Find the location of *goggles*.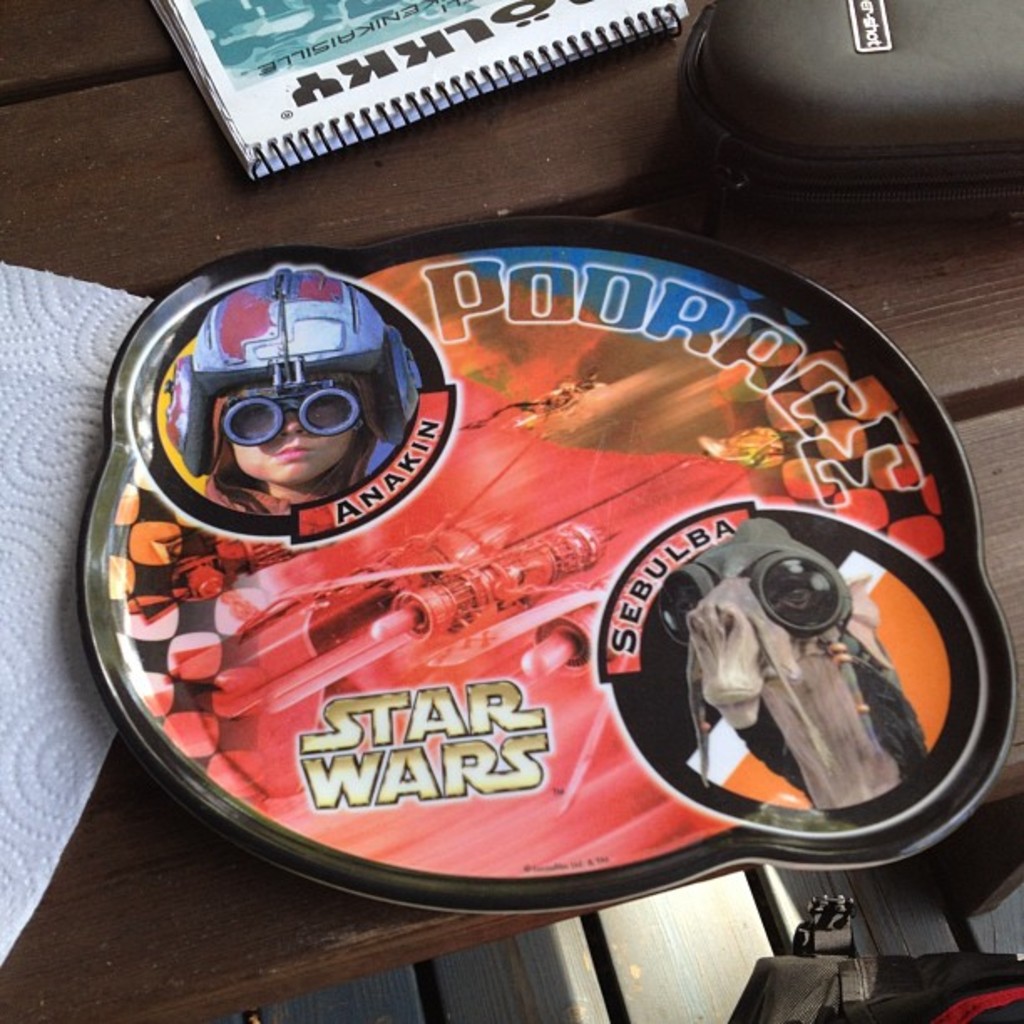
Location: (218, 385, 366, 452).
